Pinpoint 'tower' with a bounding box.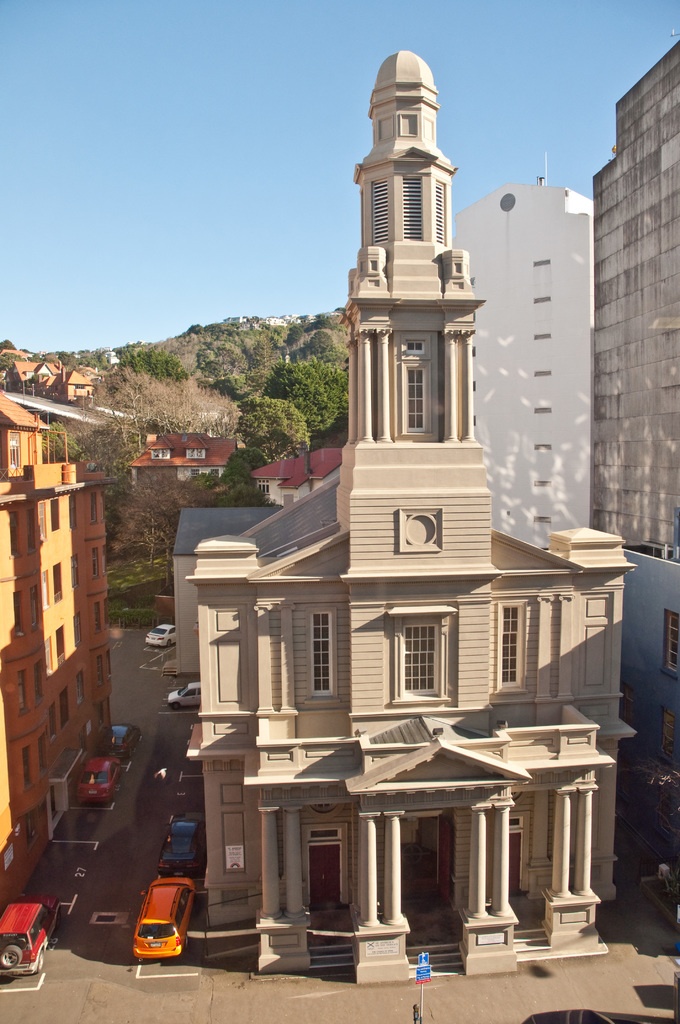
l=312, t=28, r=498, b=538.
